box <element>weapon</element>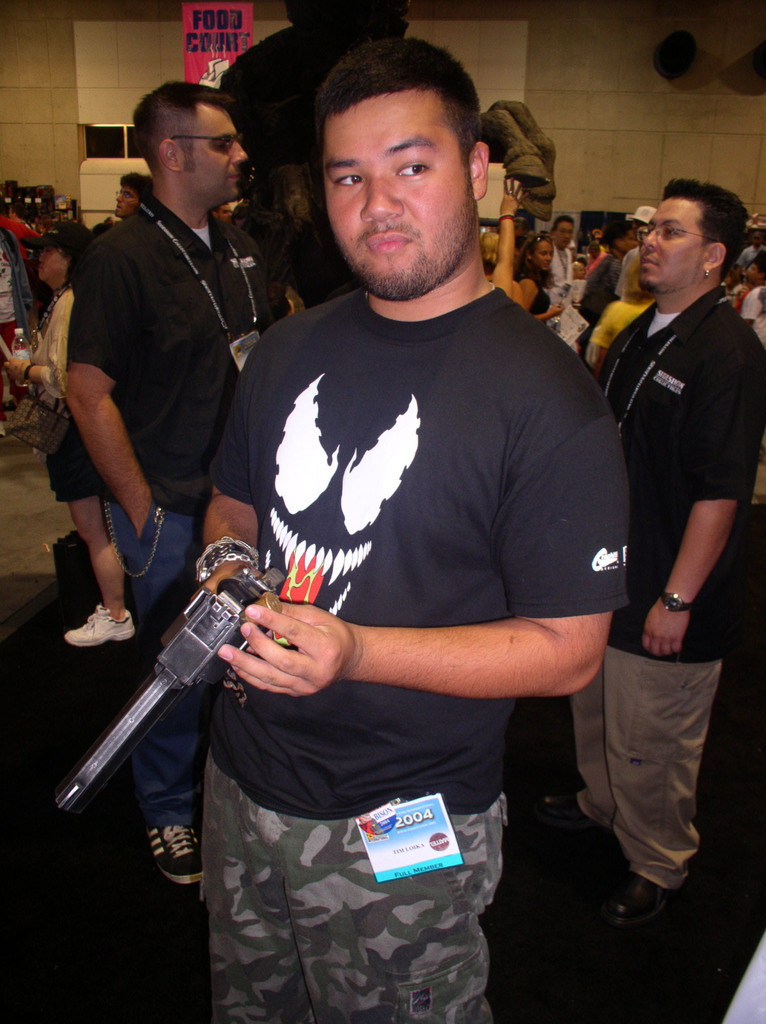
pyautogui.locateOnScreen(86, 552, 298, 801)
